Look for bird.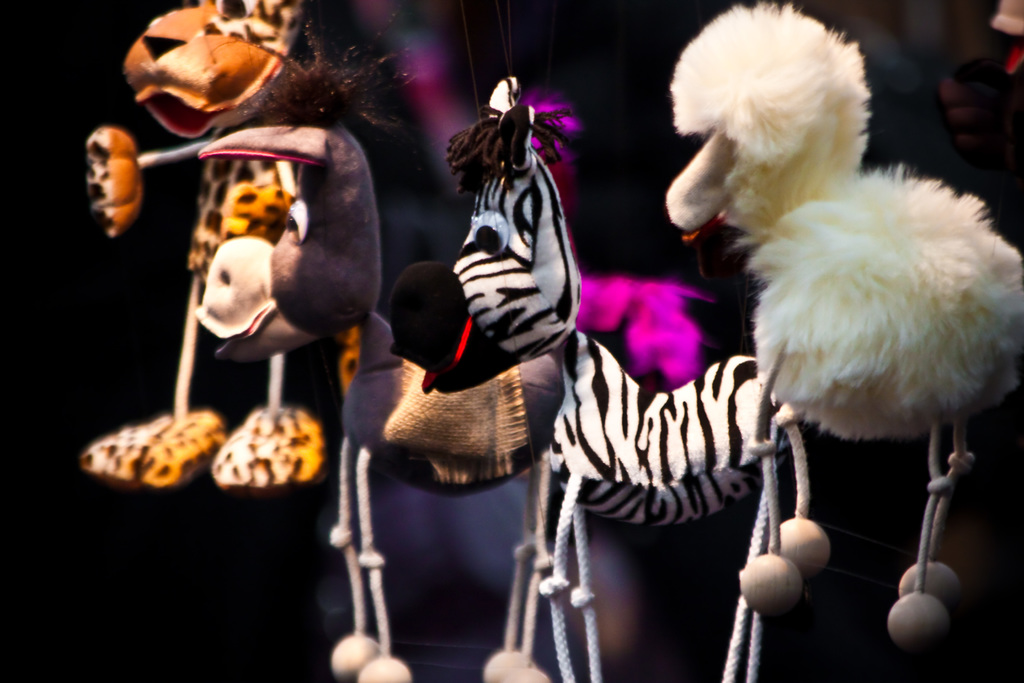
Found: 664/0/1023/646.
